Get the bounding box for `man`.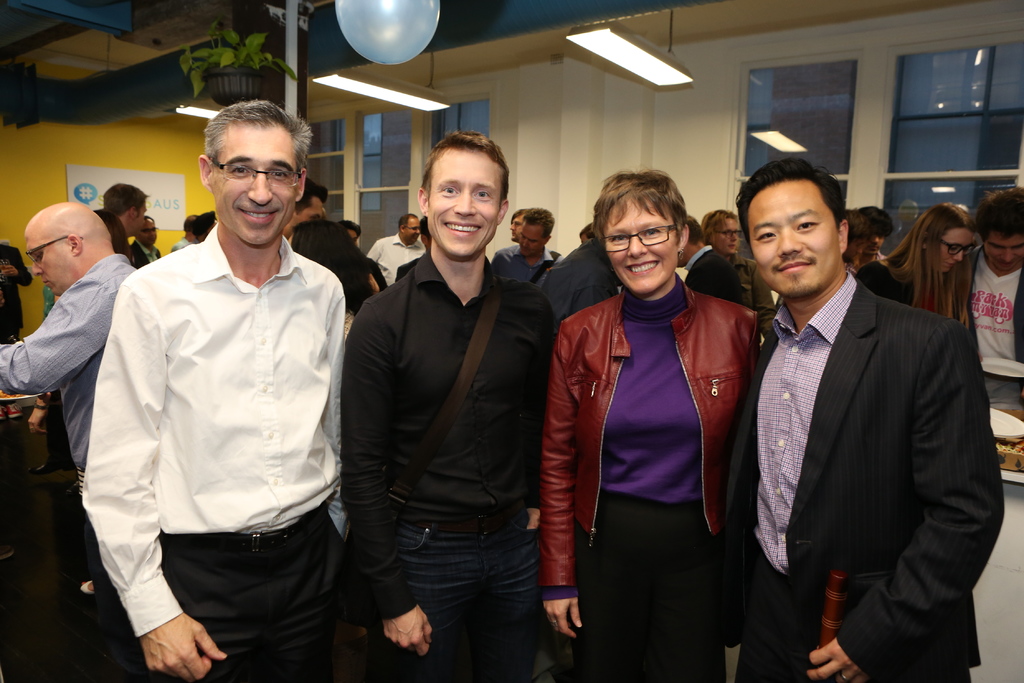
578/223/598/242.
